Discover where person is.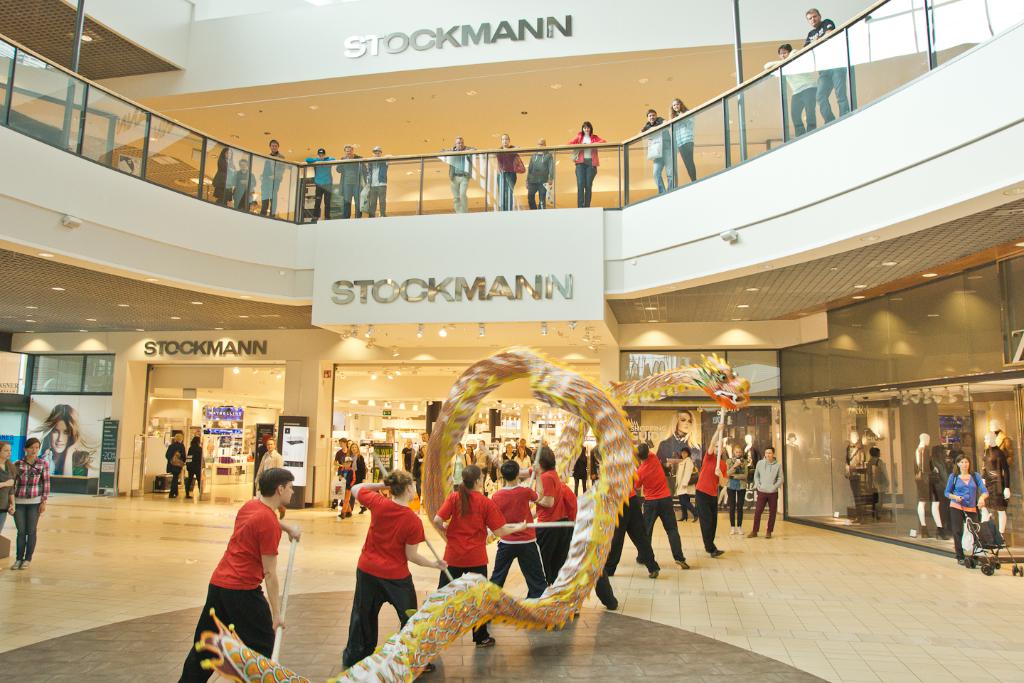
Discovered at rect(7, 434, 50, 572).
